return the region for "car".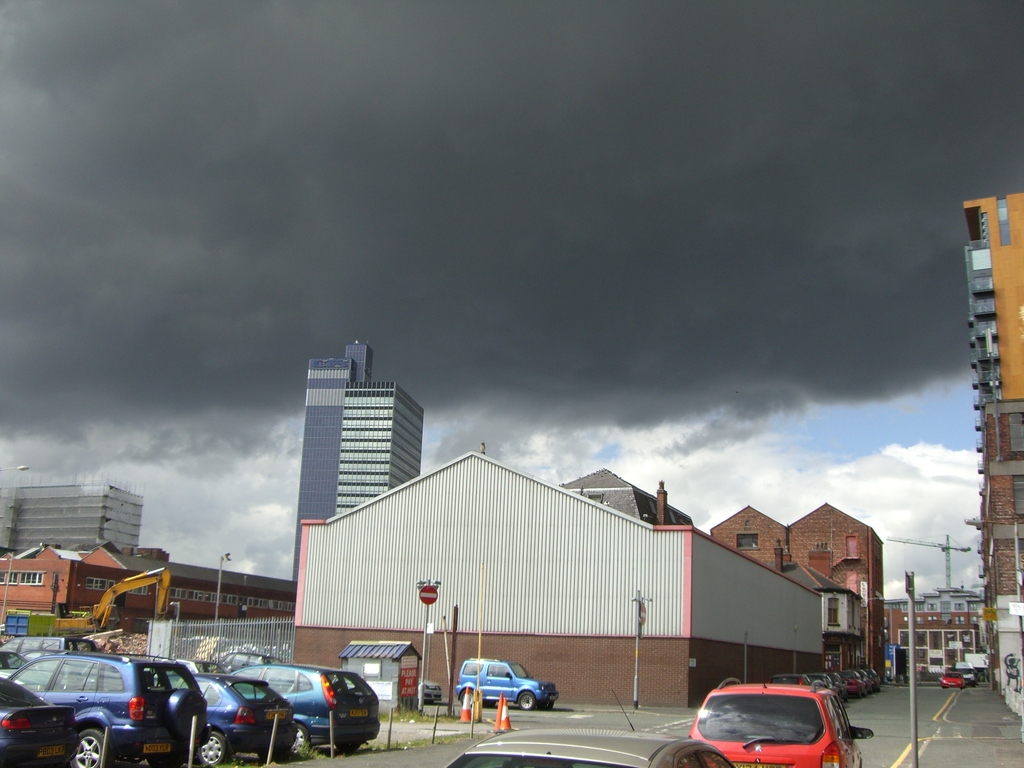
<box>0,667,93,767</box>.
